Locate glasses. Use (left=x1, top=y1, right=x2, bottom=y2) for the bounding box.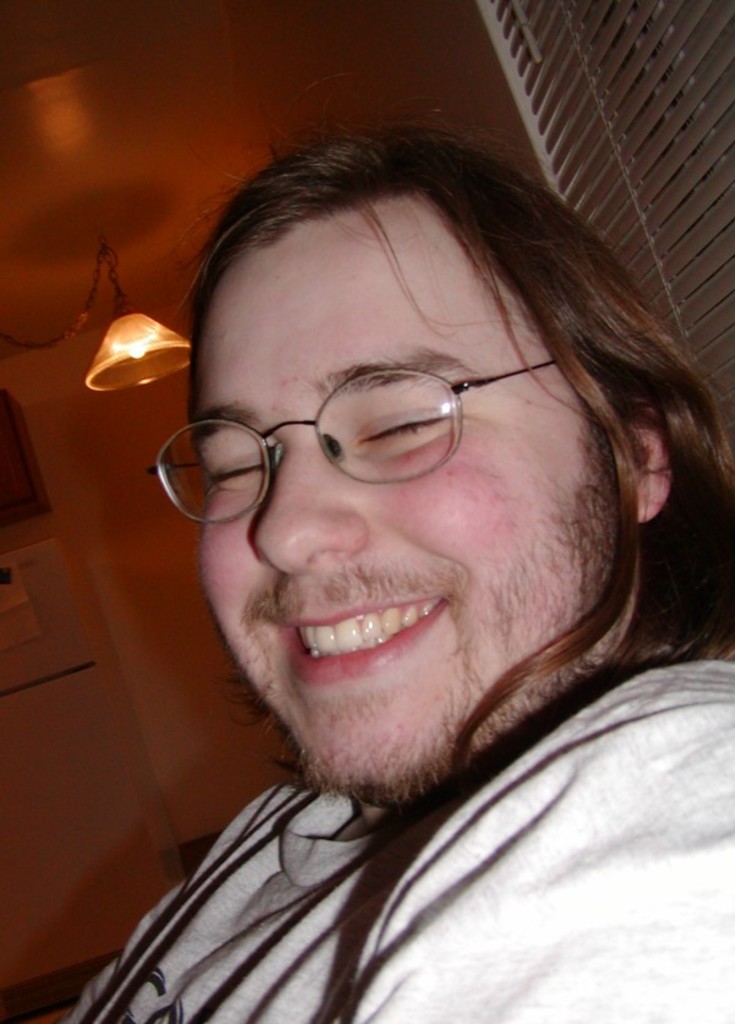
(left=154, top=339, right=593, bottom=512).
